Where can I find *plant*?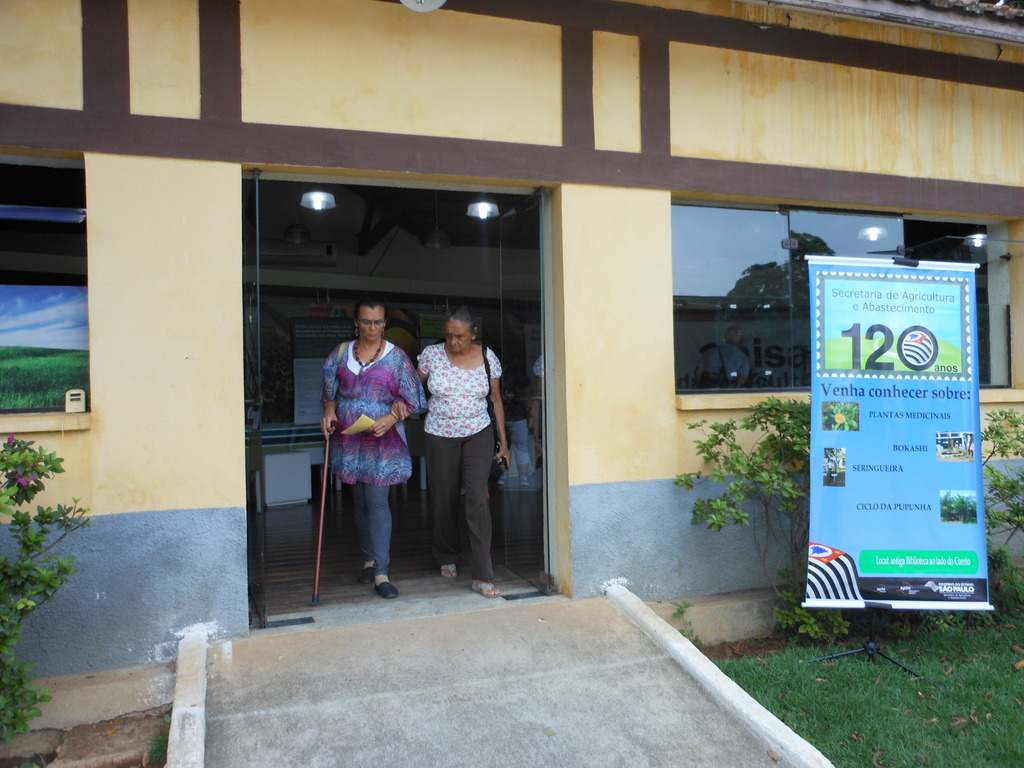
You can find it at <region>675, 602, 709, 666</region>.
